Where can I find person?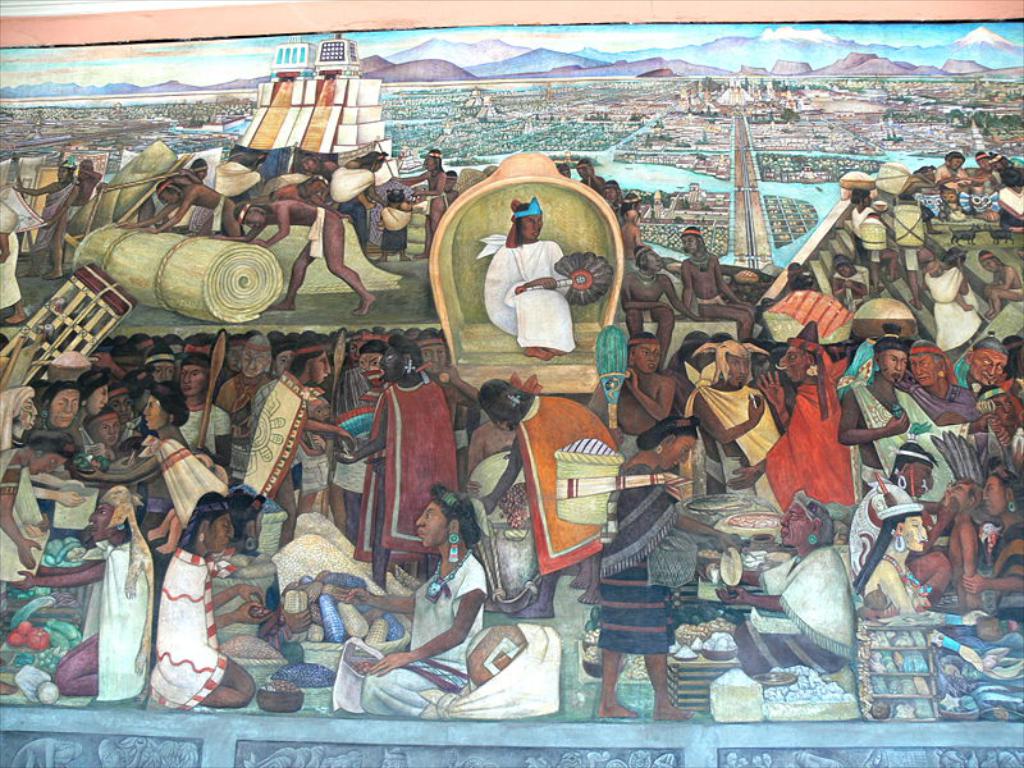
You can find it at detection(3, 157, 86, 276).
